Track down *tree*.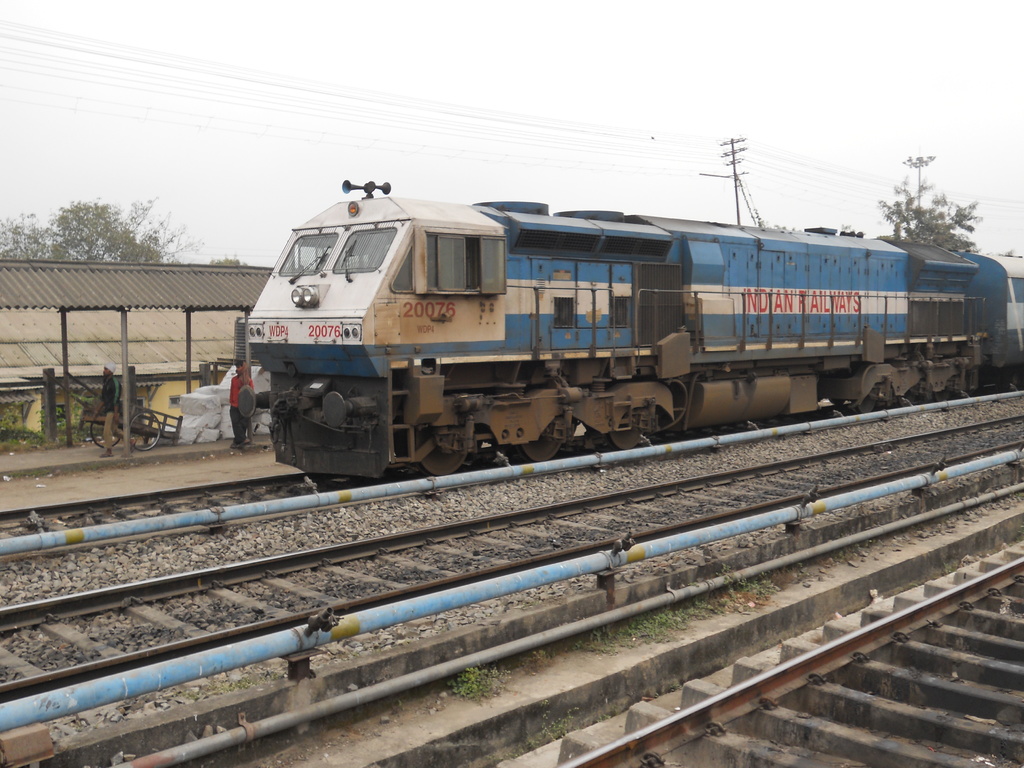
Tracked to left=0, top=212, right=61, bottom=265.
